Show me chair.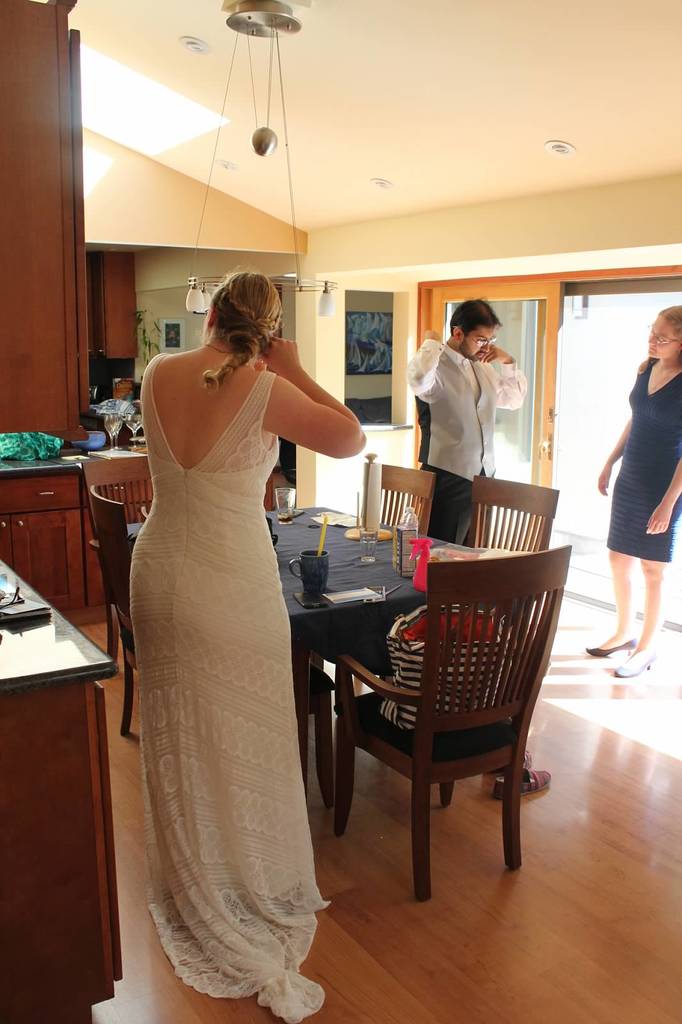
chair is here: x1=310 y1=452 x2=440 y2=707.
